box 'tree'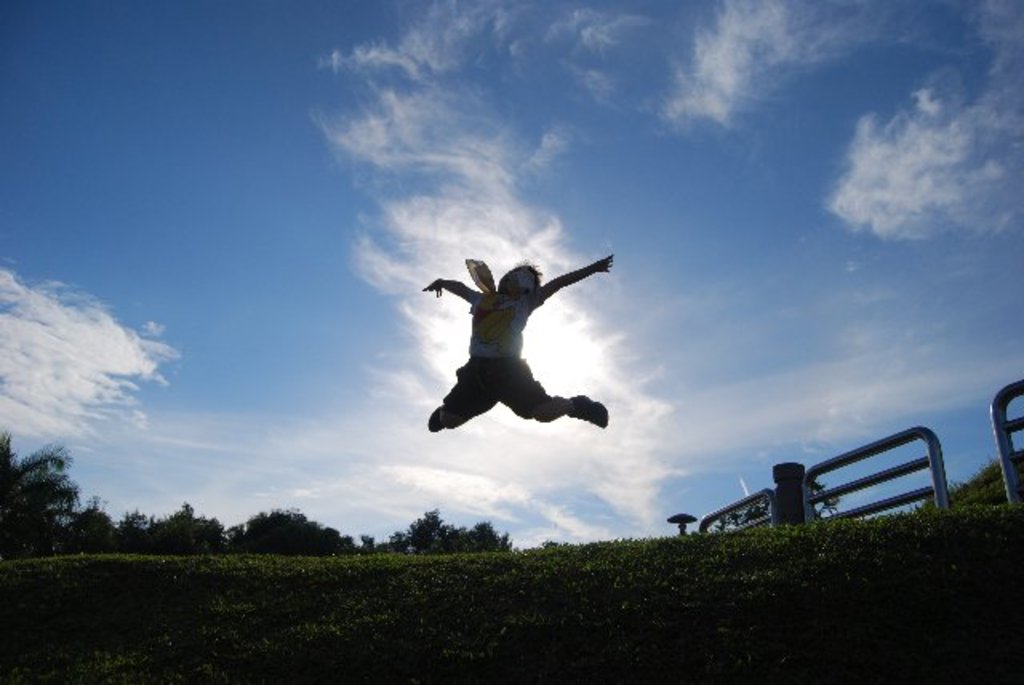
{"left": 86, "top": 491, "right": 224, "bottom": 555}
